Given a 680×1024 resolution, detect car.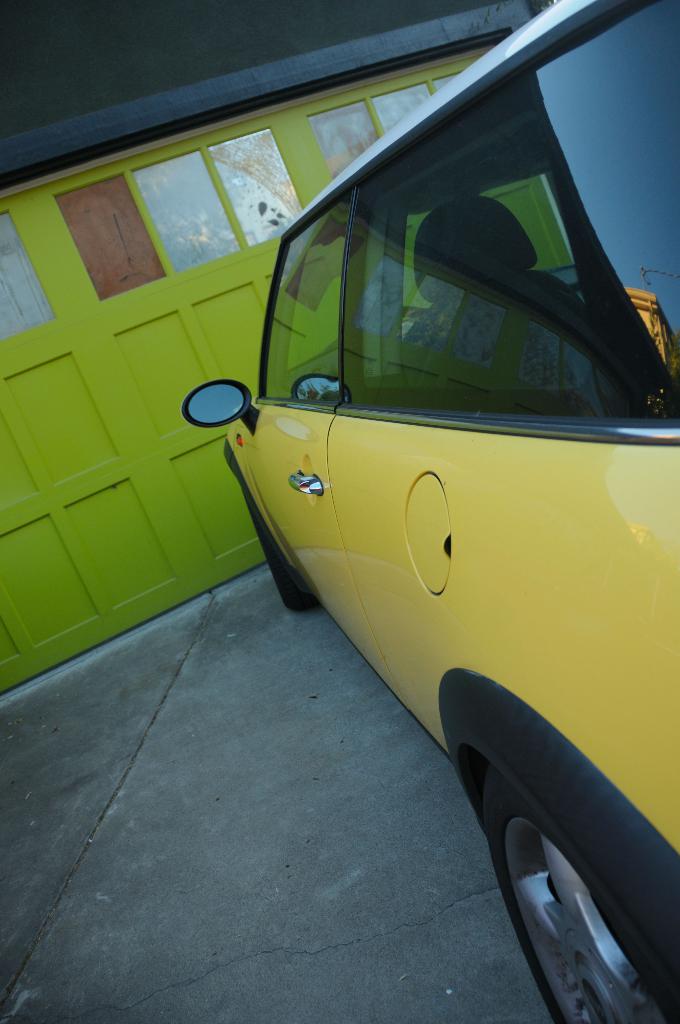
[180,0,679,1021].
